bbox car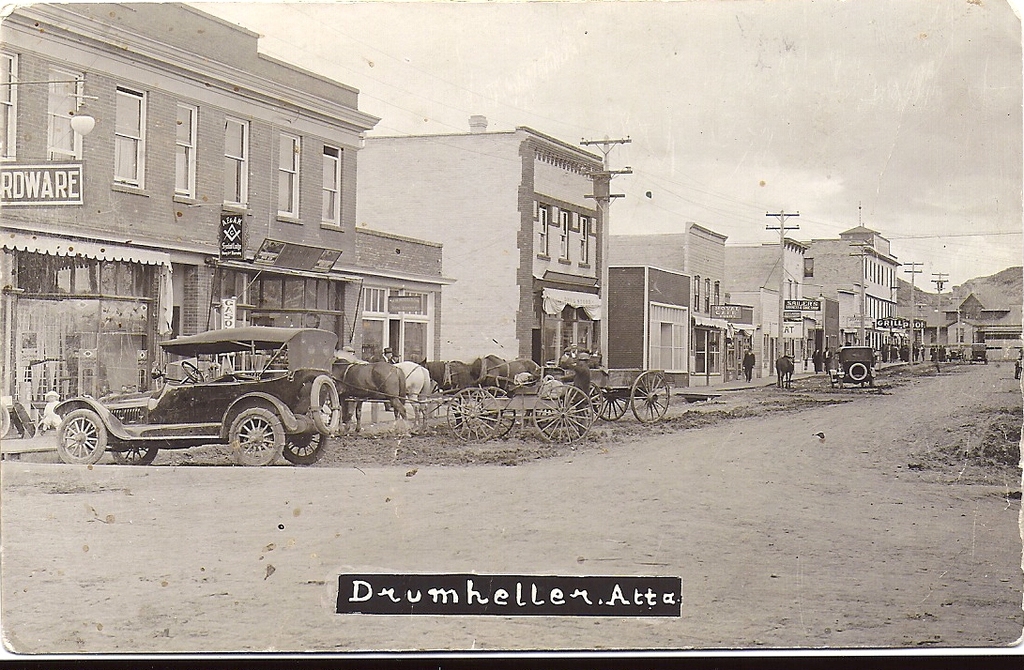
[41,322,352,469]
